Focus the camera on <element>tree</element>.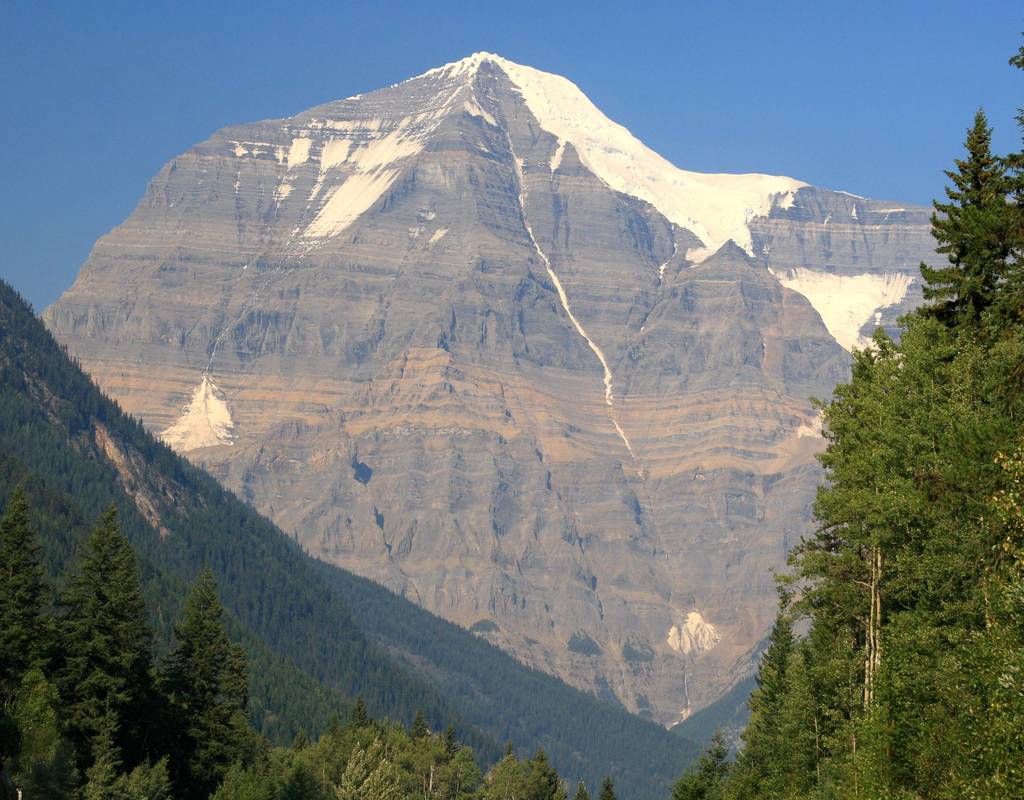
Focus region: 407/703/429/739.
